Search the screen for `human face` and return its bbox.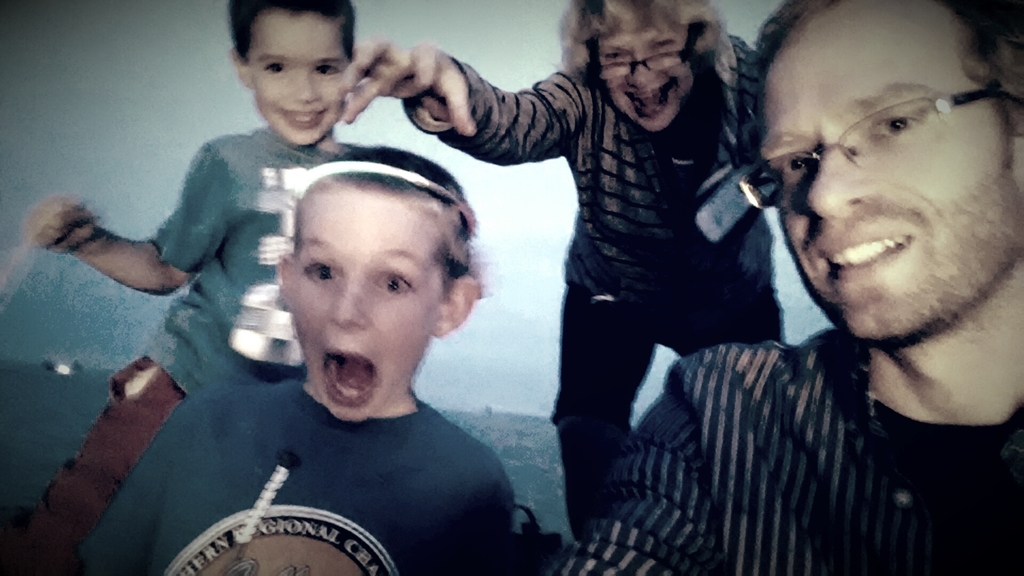
Found: region(755, 0, 1023, 344).
